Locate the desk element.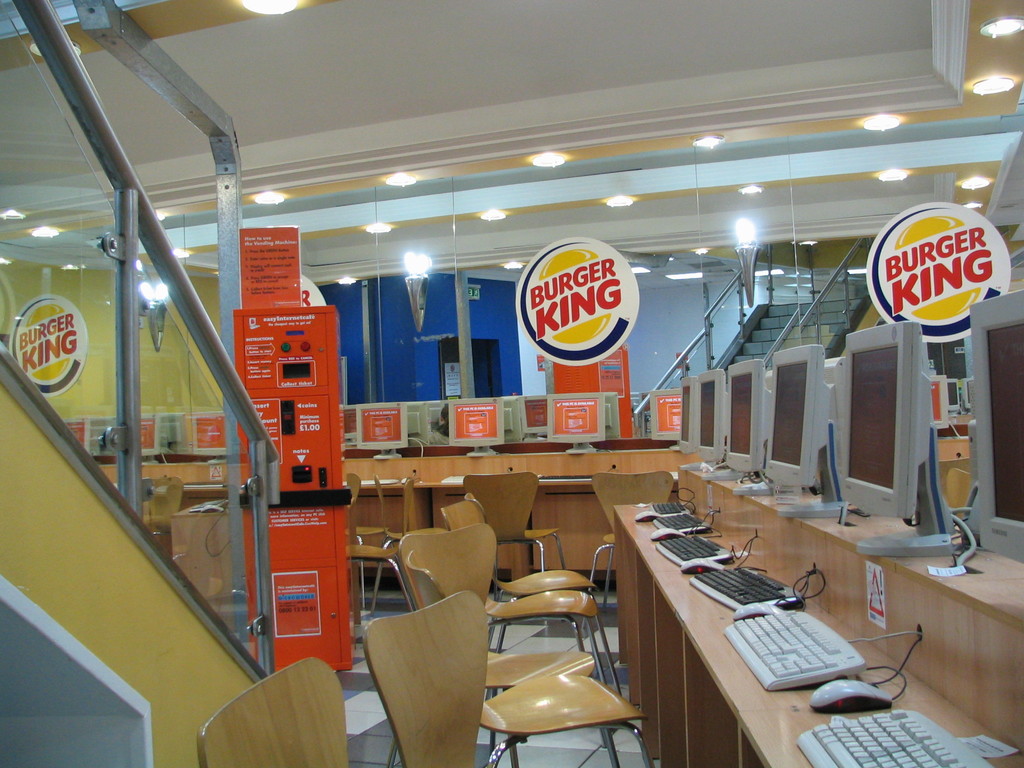
Element bbox: 617,456,1023,767.
